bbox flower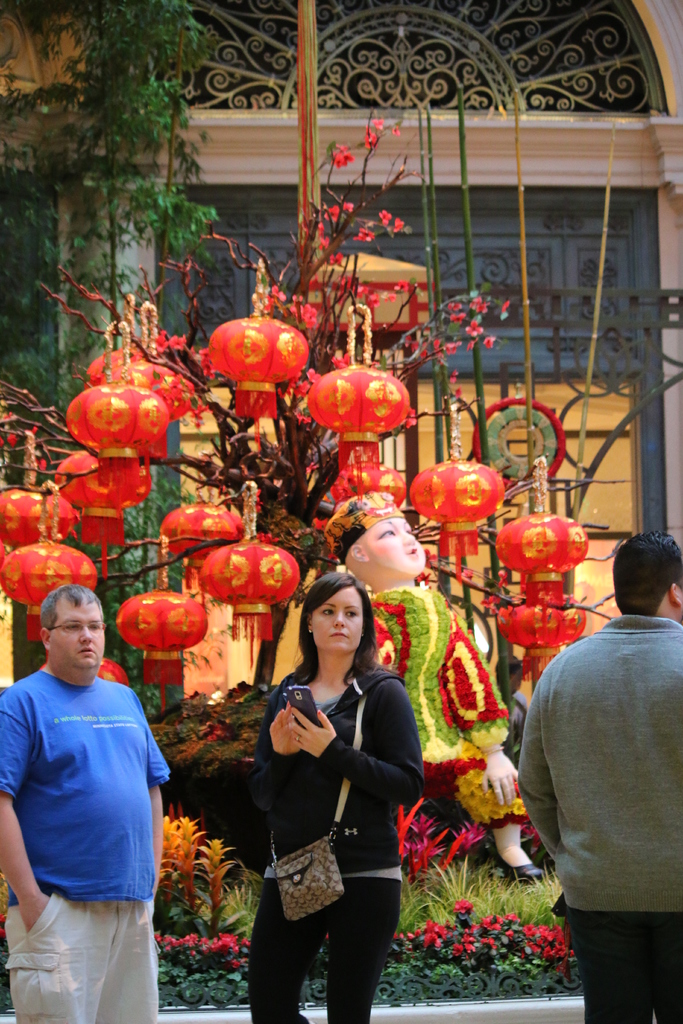
[left=292, top=367, right=320, bottom=395]
